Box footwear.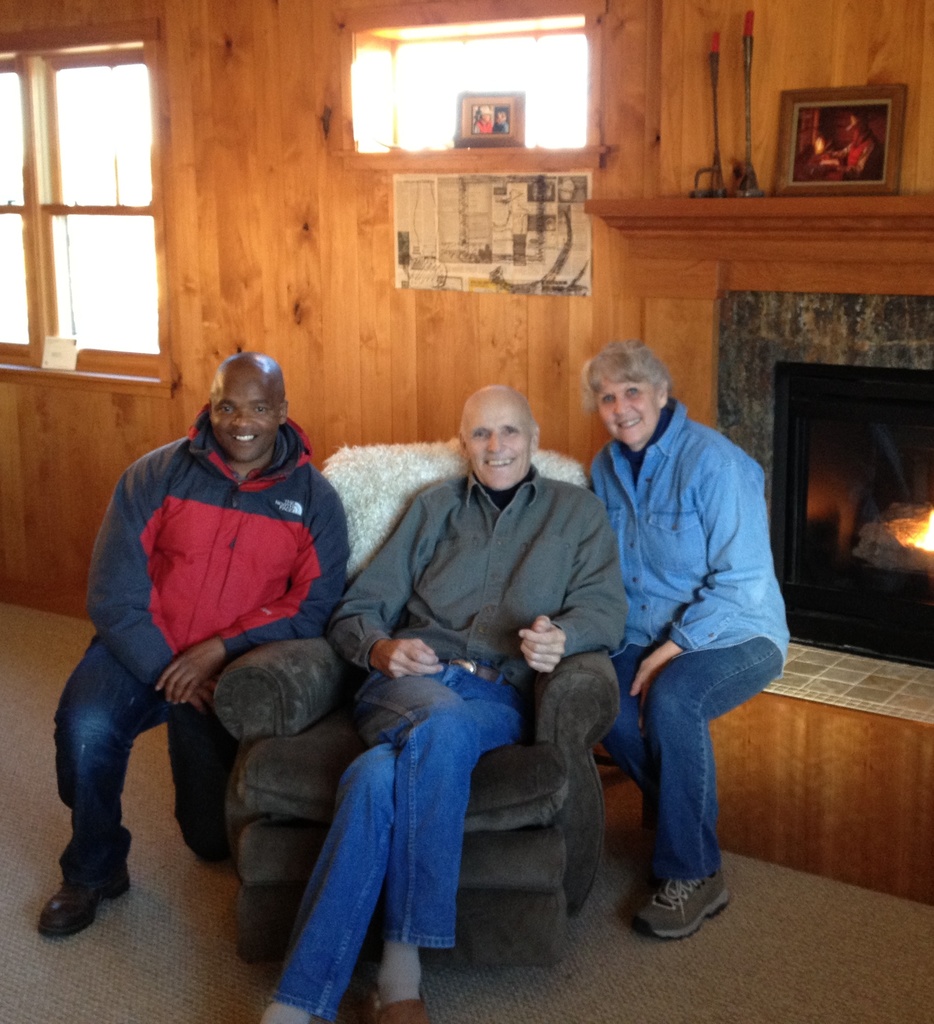
region(365, 991, 431, 1023).
